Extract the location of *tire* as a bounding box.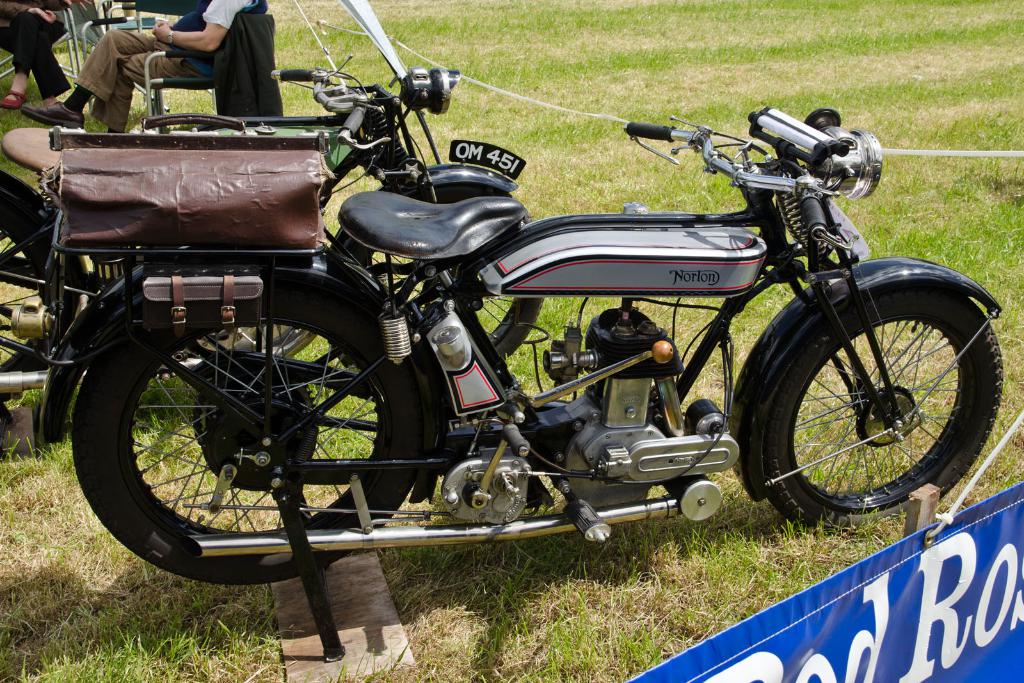
[763, 285, 1004, 540].
